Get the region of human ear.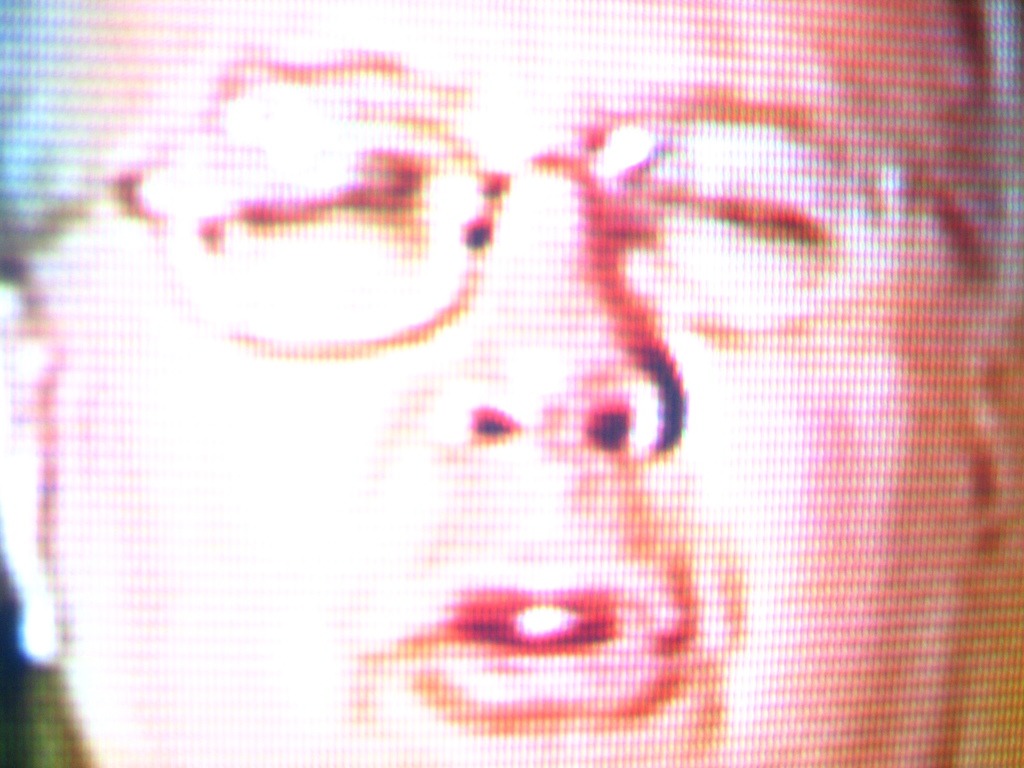
locate(0, 296, 51, 662).
